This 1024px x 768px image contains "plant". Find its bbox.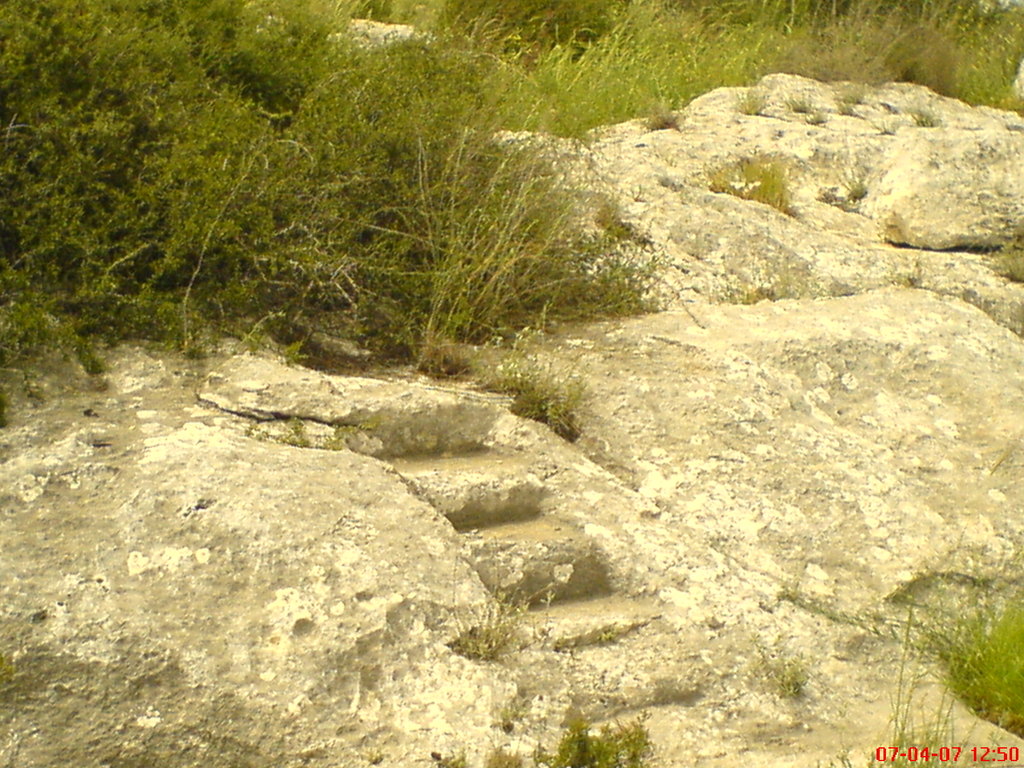
bbox=[914, 106, 938, 129].
